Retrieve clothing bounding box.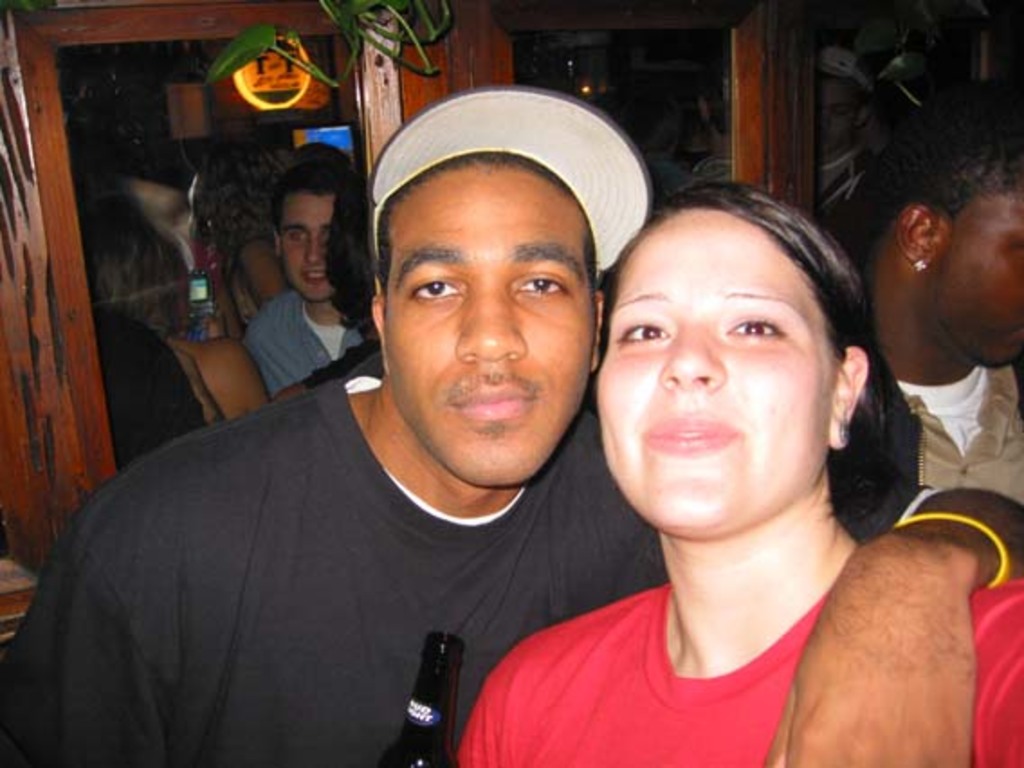
Bounding box: region(896, 366, 1022, 499).
